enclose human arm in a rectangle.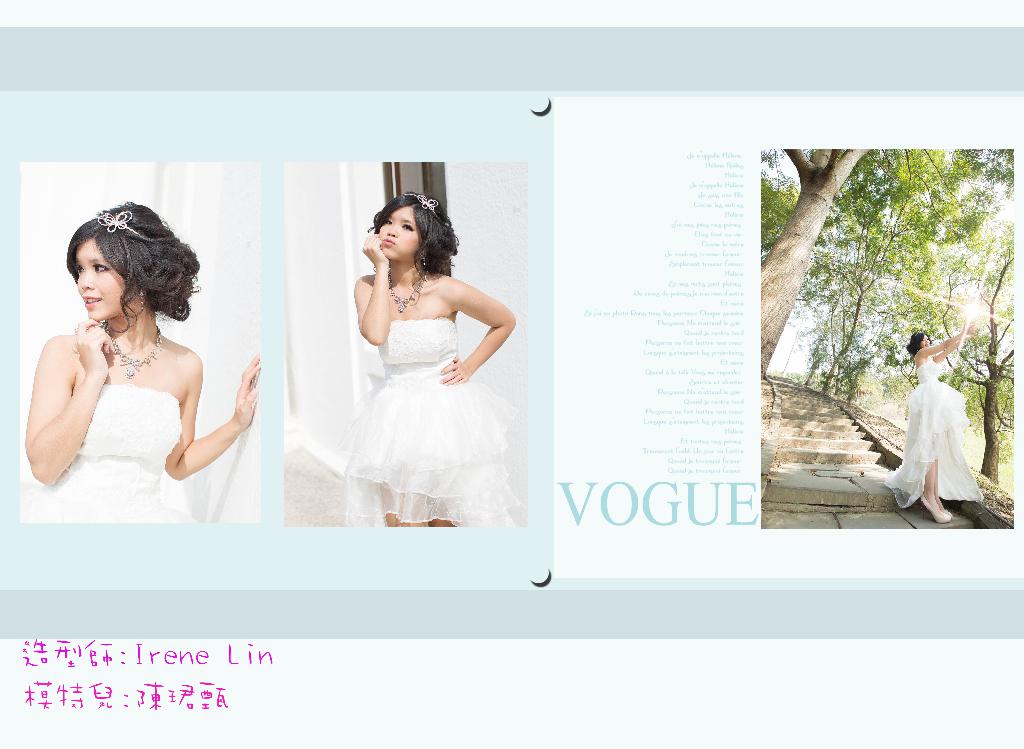
box(922, 321, 976, 361).
